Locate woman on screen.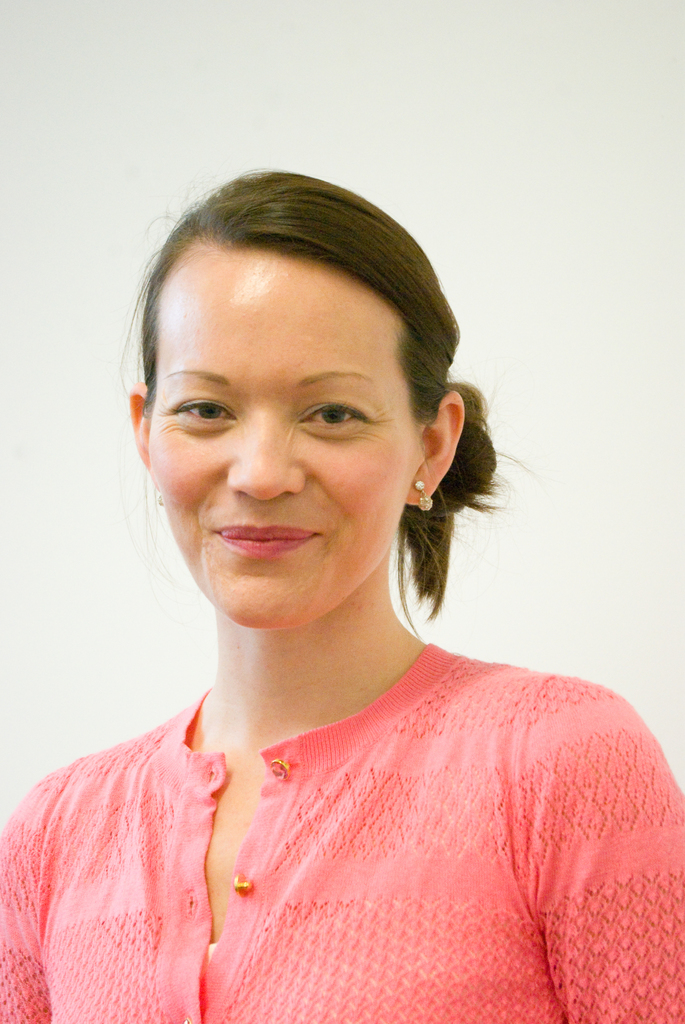
On screen at 13, 197, 657, 1014.
